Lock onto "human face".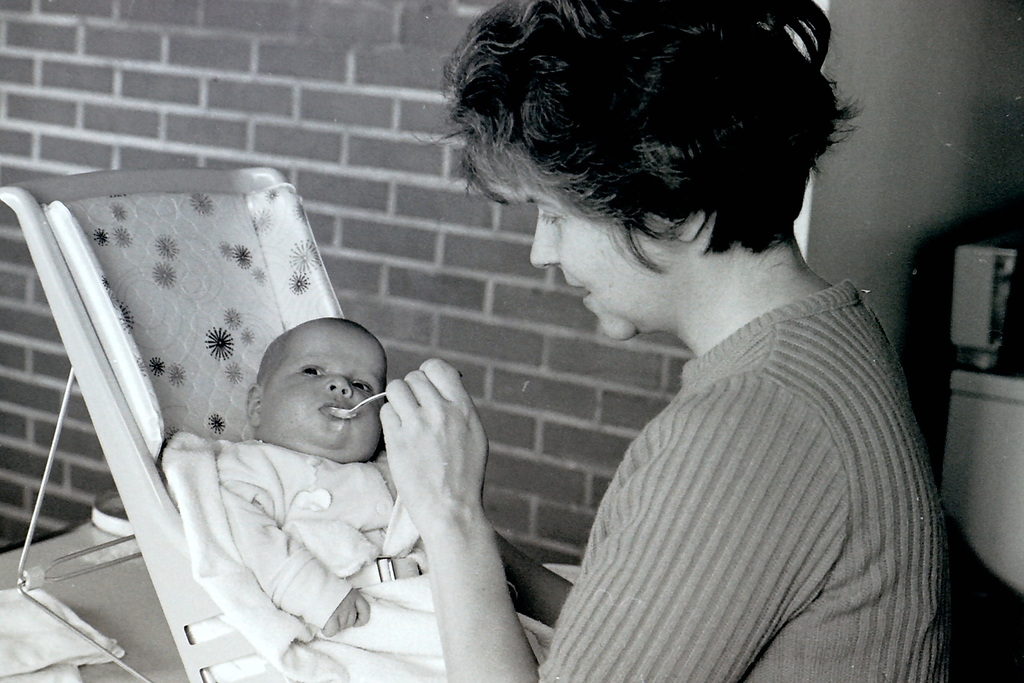
Locked: 260:320:394:447.
